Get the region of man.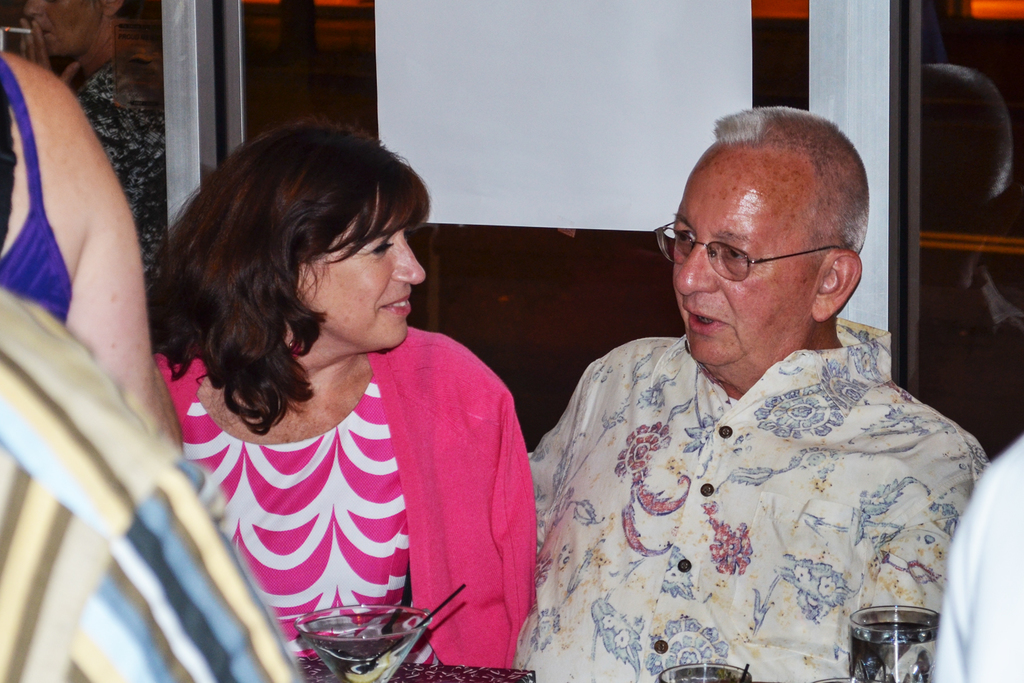
bbox=[498, 114, 985, 669].
